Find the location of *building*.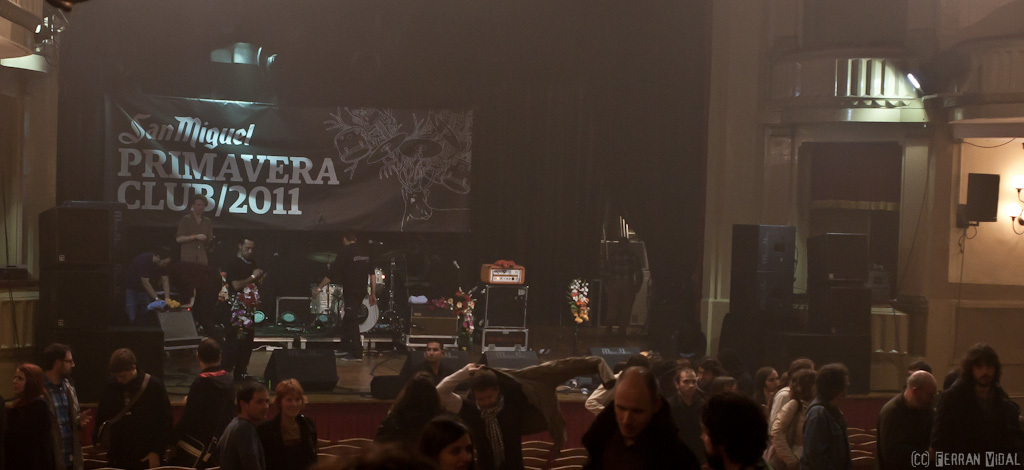
Location: left=0, top=1, right=1023, bottom=469.
